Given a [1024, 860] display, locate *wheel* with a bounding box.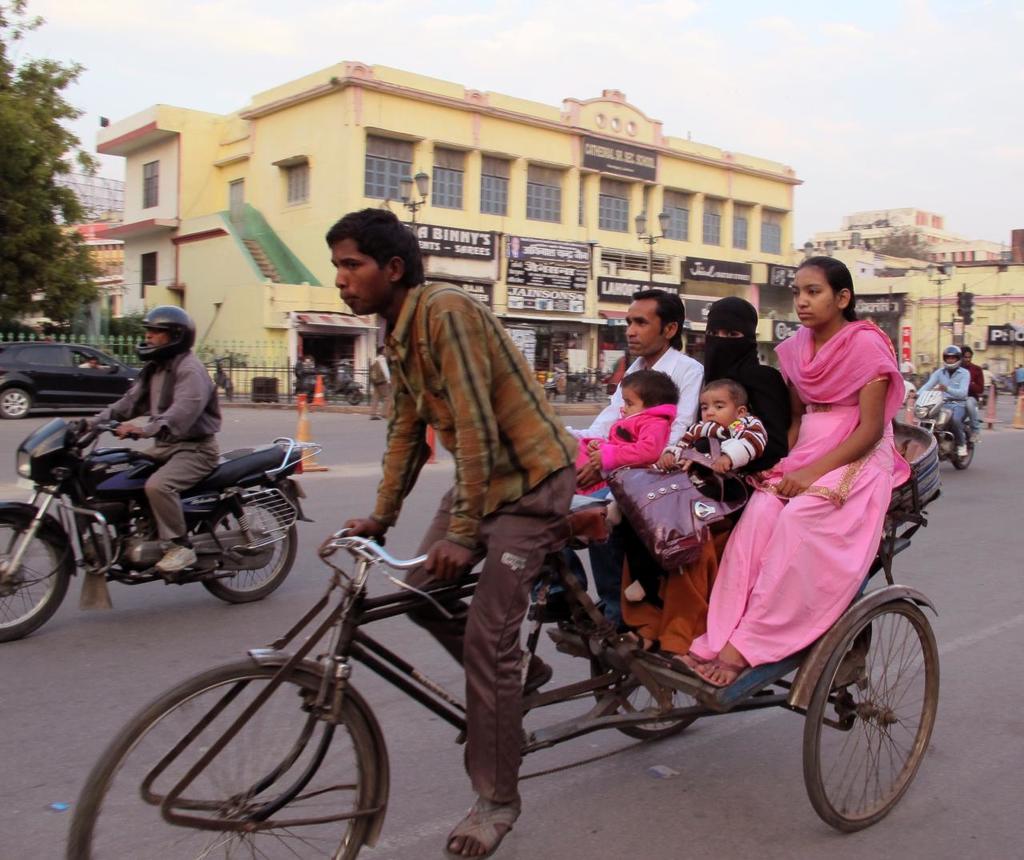
Located: bbox=(67, 655, 375, 859).
